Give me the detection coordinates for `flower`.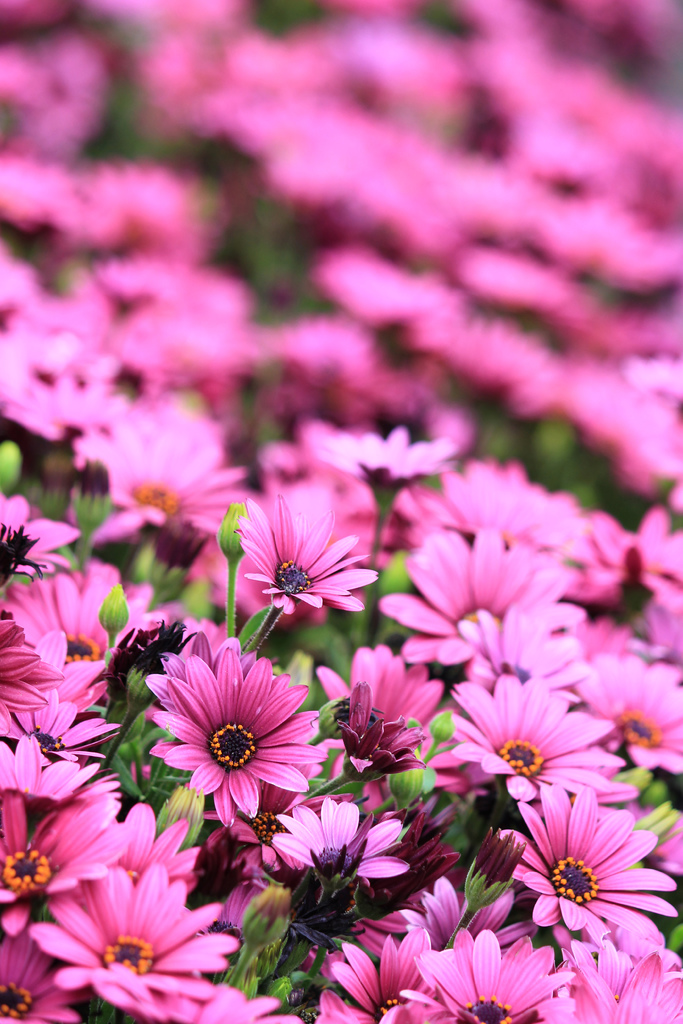
<region>227, 506, 374, 639</region>.
